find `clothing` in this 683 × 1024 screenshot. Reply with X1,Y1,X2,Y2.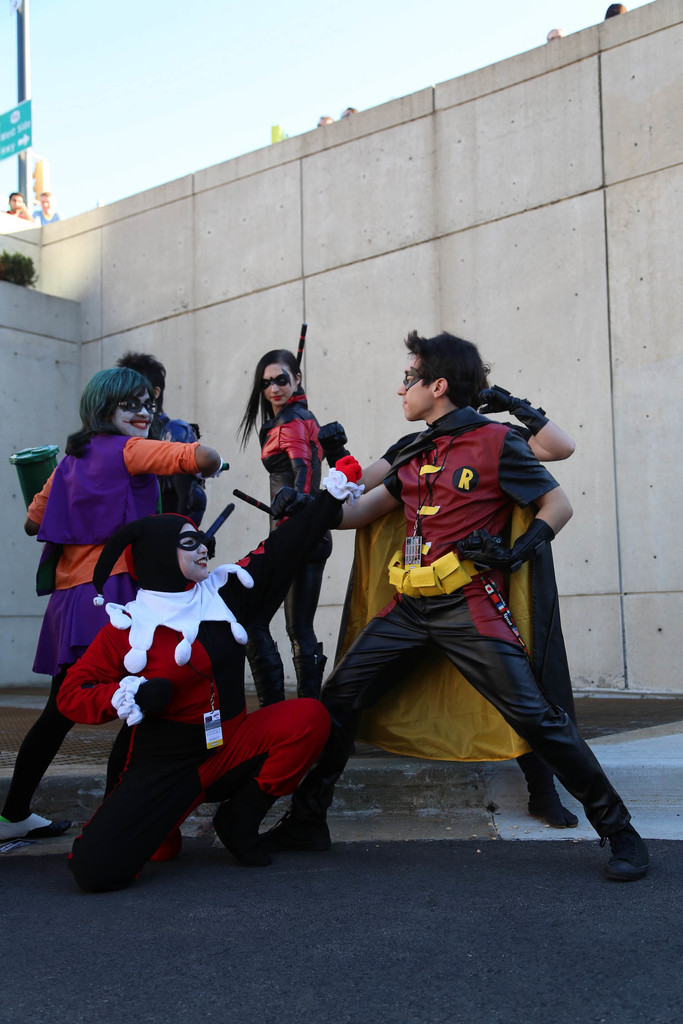
297,403,635,845.
